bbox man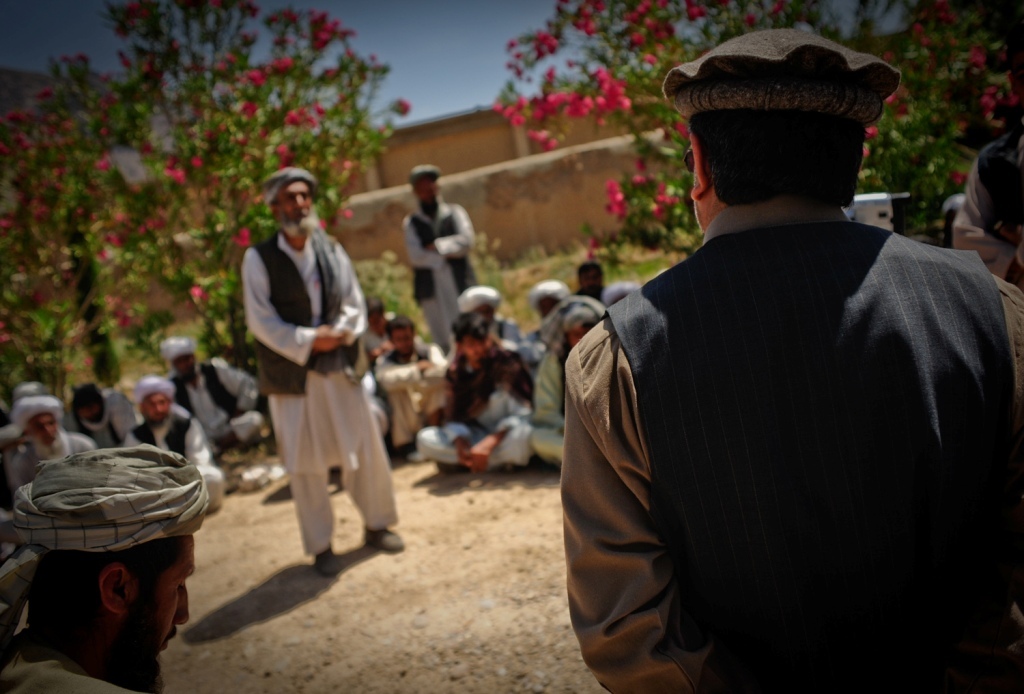
Rect(166, 333, 268, 441)
